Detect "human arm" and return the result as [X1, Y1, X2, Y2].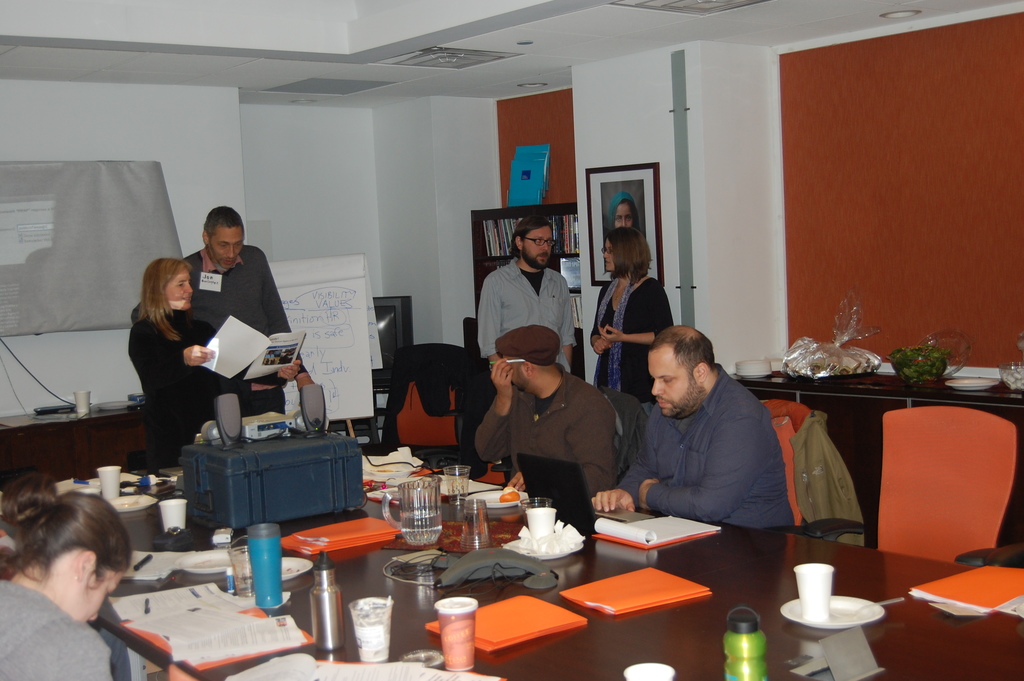
[589, 400, 657, 521].
